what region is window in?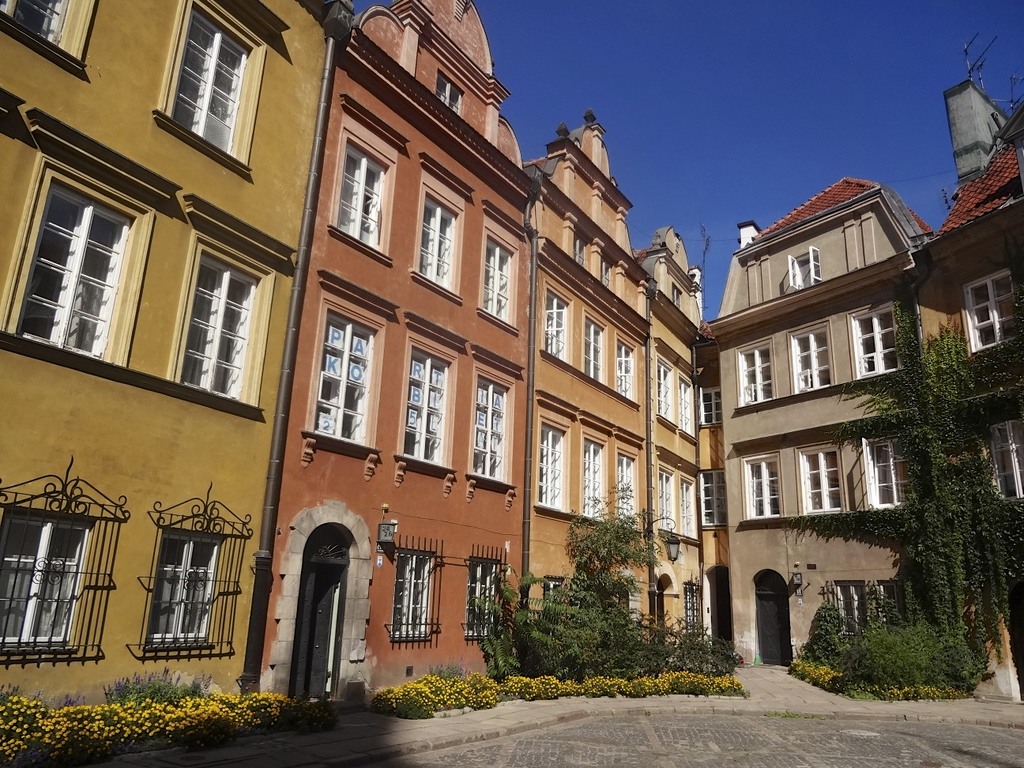
detection(787, 243, 822, 293).
